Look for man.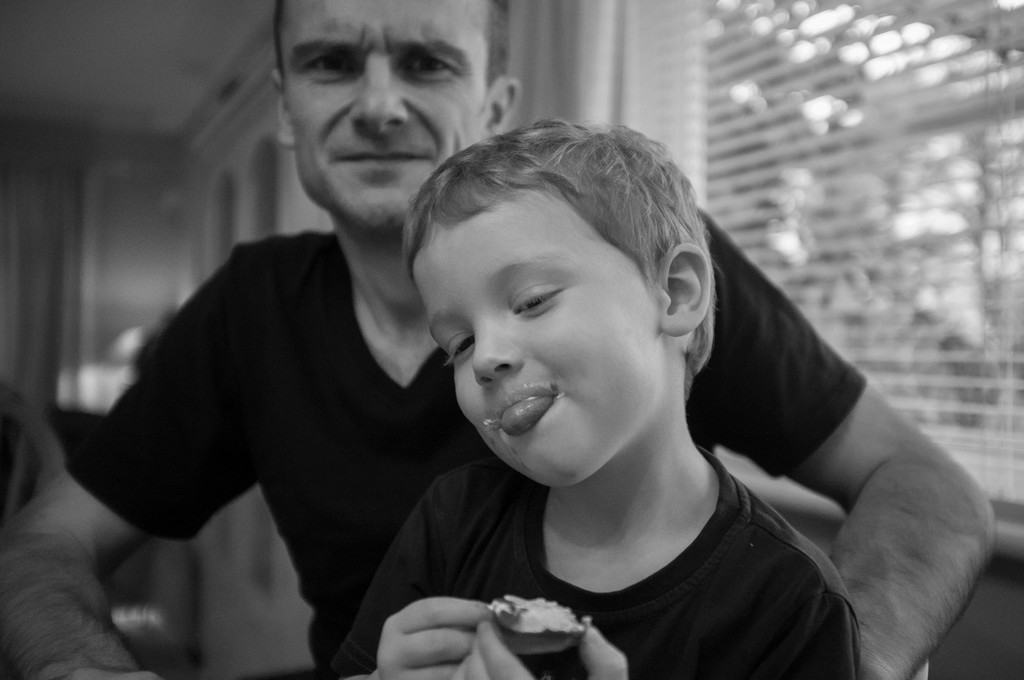
Found: left=0, top=0, right=1001, bottom=679.
